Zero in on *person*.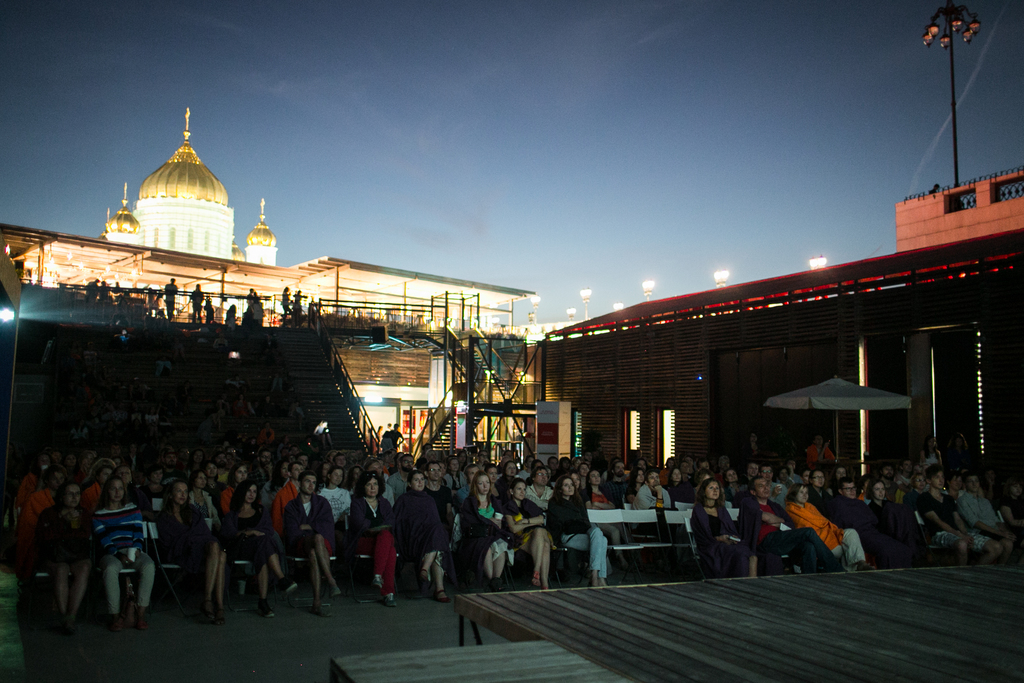
Zeroed in: 188, 283, 207, 322.
